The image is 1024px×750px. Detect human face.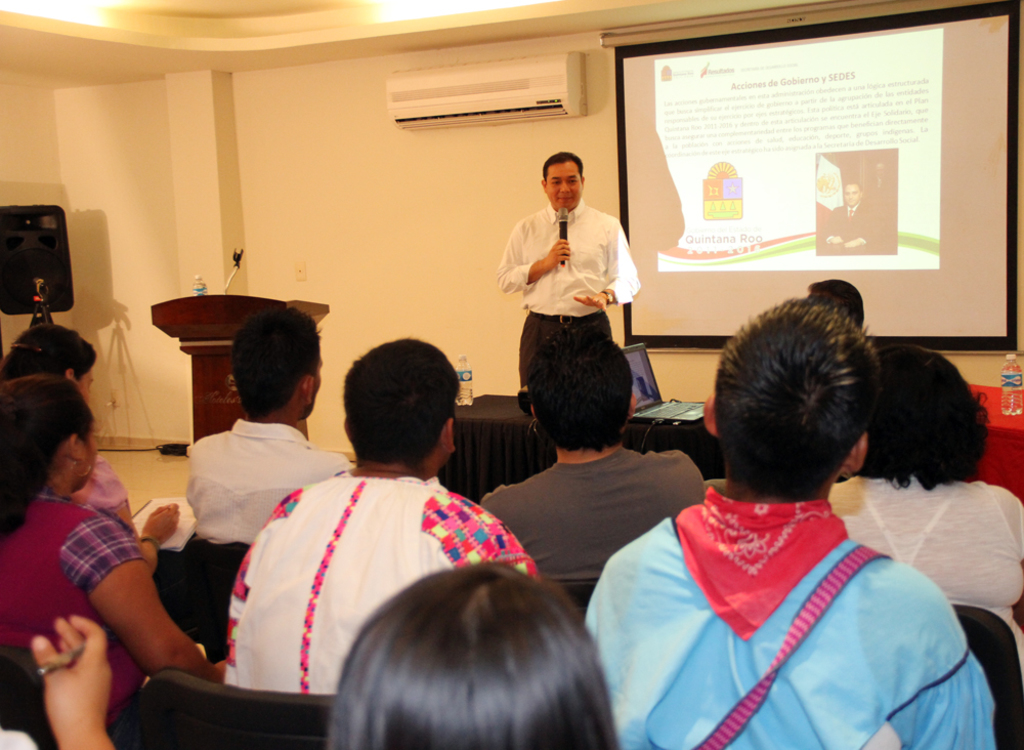
Detection: <box>547,162,583,210</box>.
